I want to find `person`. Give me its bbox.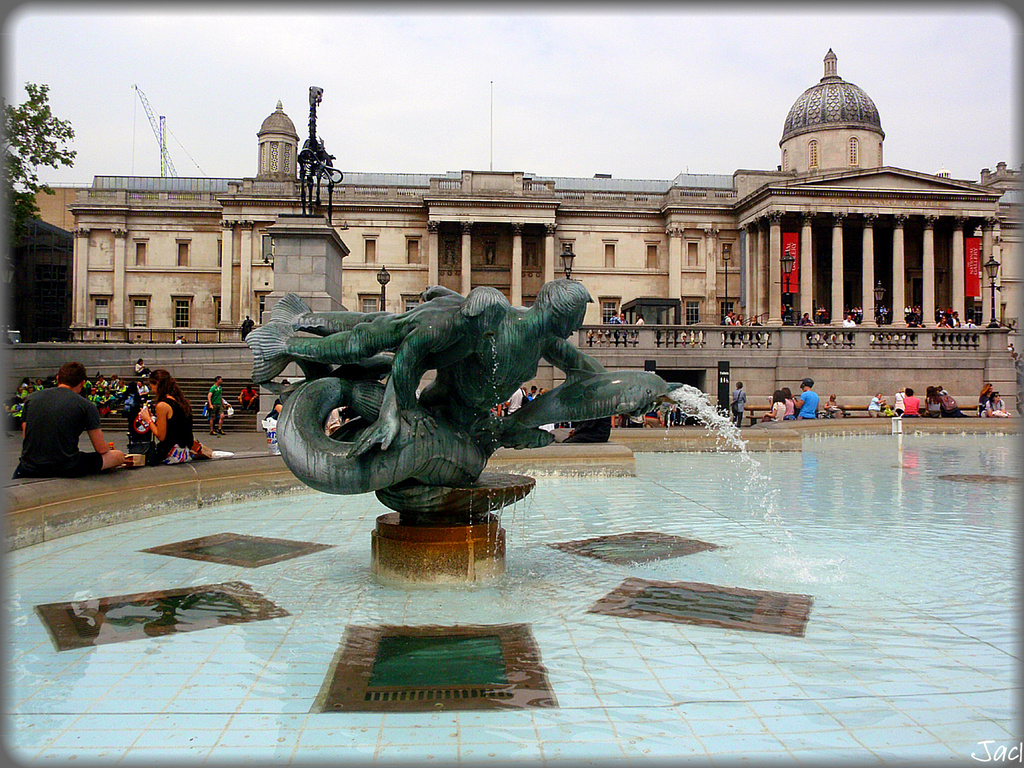
{"x1": 737, "y1": 313, "x2": 756, "y2": 354}.
